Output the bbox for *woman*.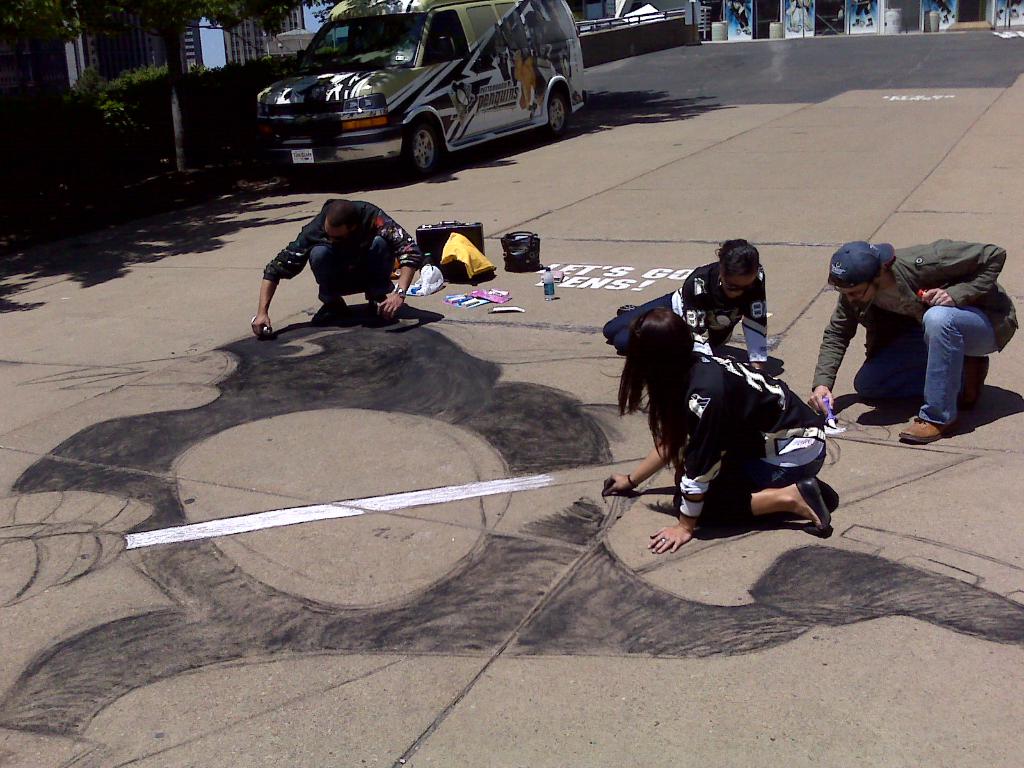
(595, 308, 828, 549).
